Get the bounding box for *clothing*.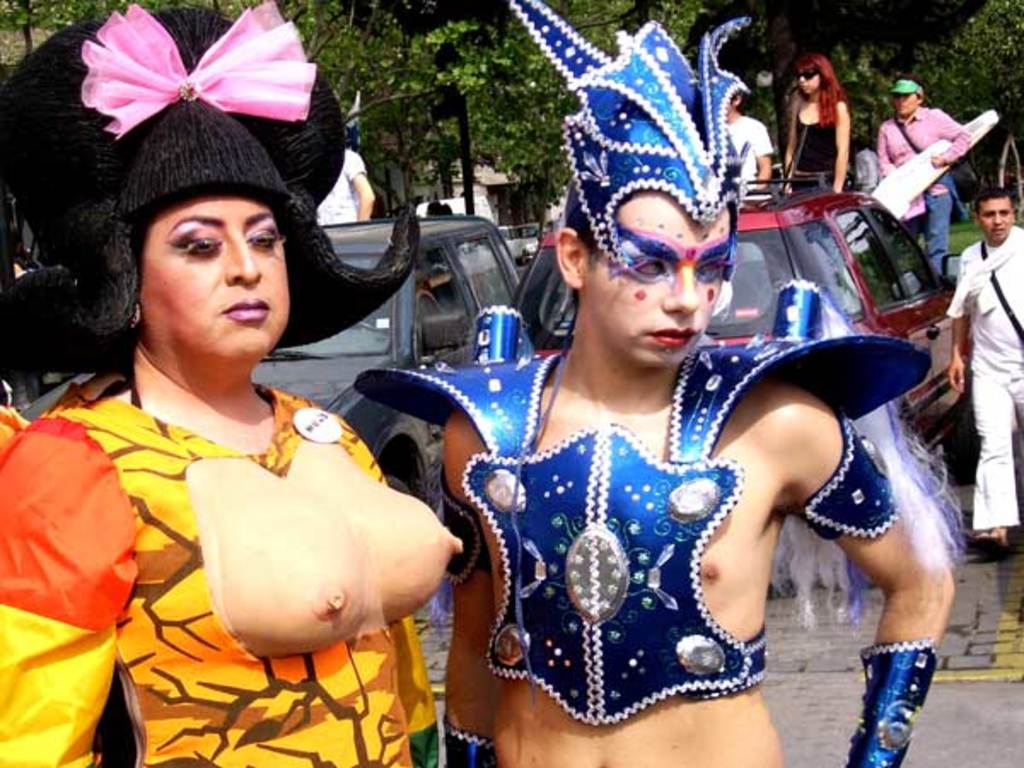
x1=20, y1=234, x2=437, y2=732.
